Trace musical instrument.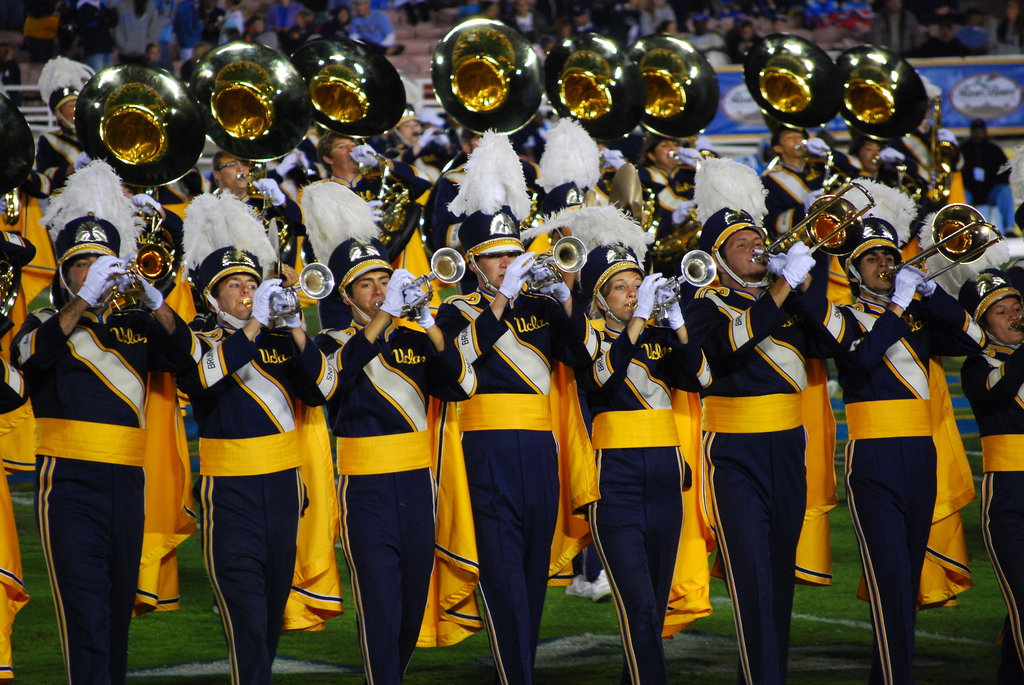
Traced to (left=876, top=138, right=966, bottom=217).
